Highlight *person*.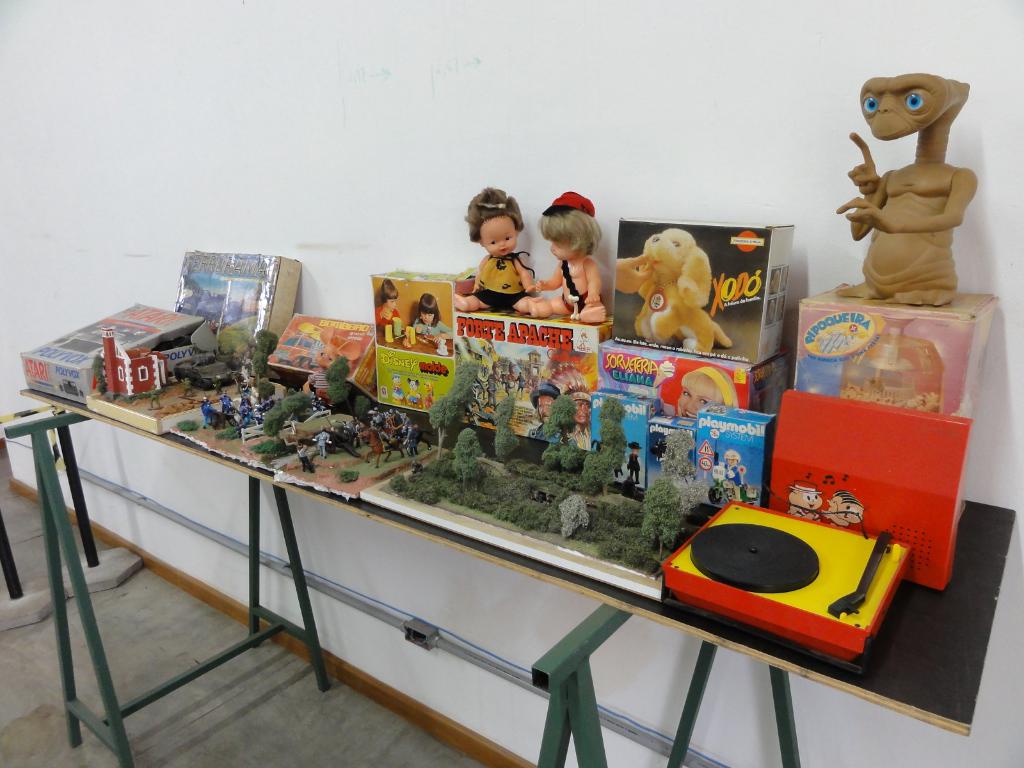
Highlighted region: {"left": 403, "top": 294, "right": 454, "bottom": 337}.
